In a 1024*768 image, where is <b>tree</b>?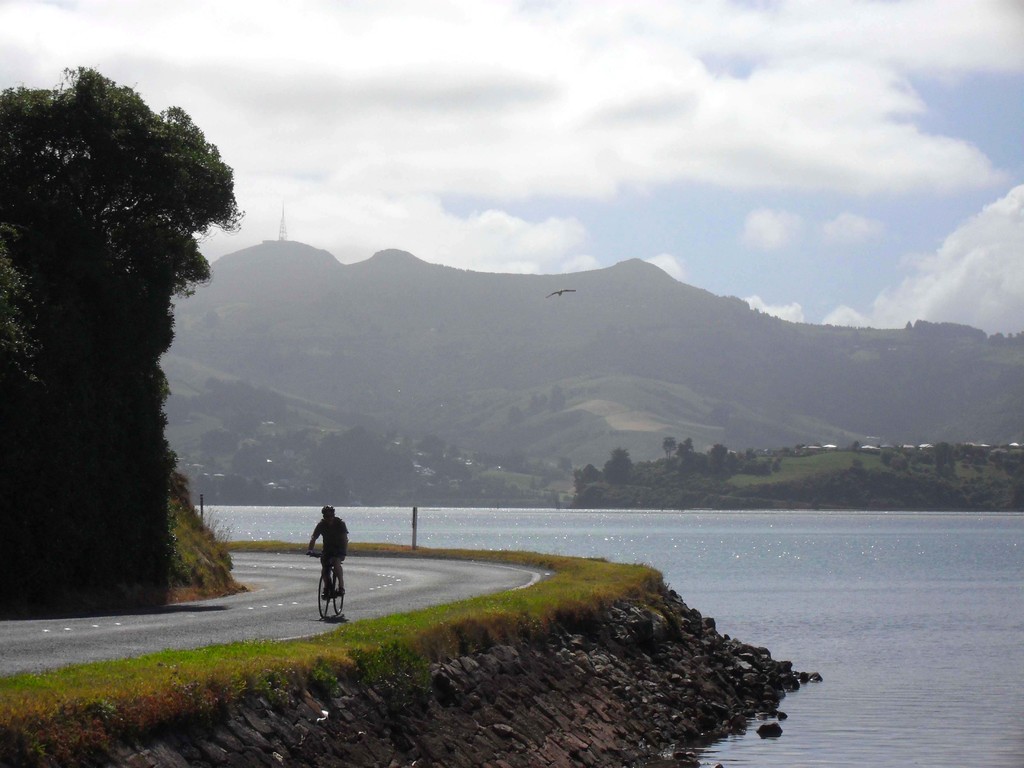
detection(602, 445, 634, 490).
